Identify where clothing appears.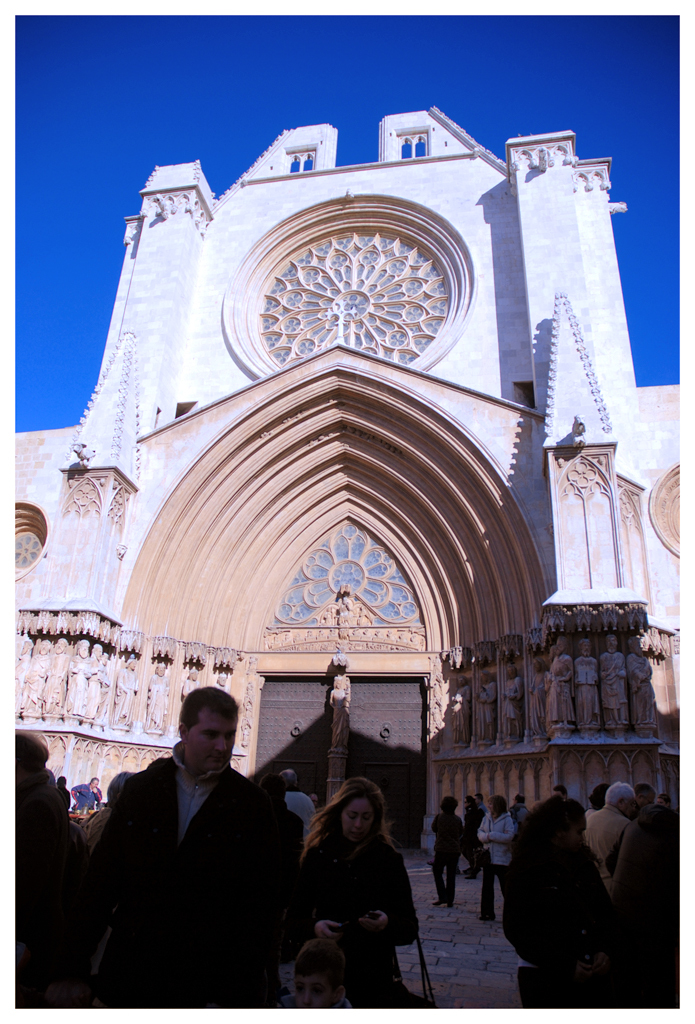
Appears at box(72, 778, 104, 817).
